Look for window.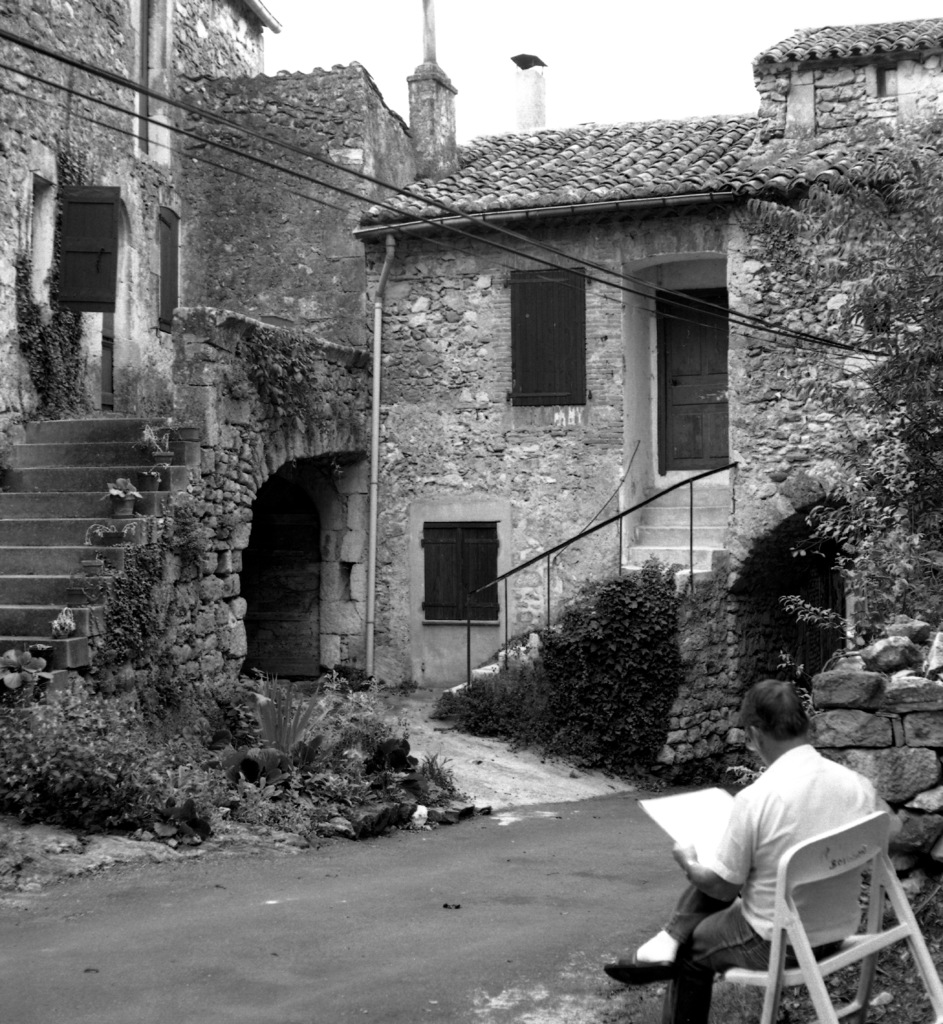
Found: 413,518,511,637.
